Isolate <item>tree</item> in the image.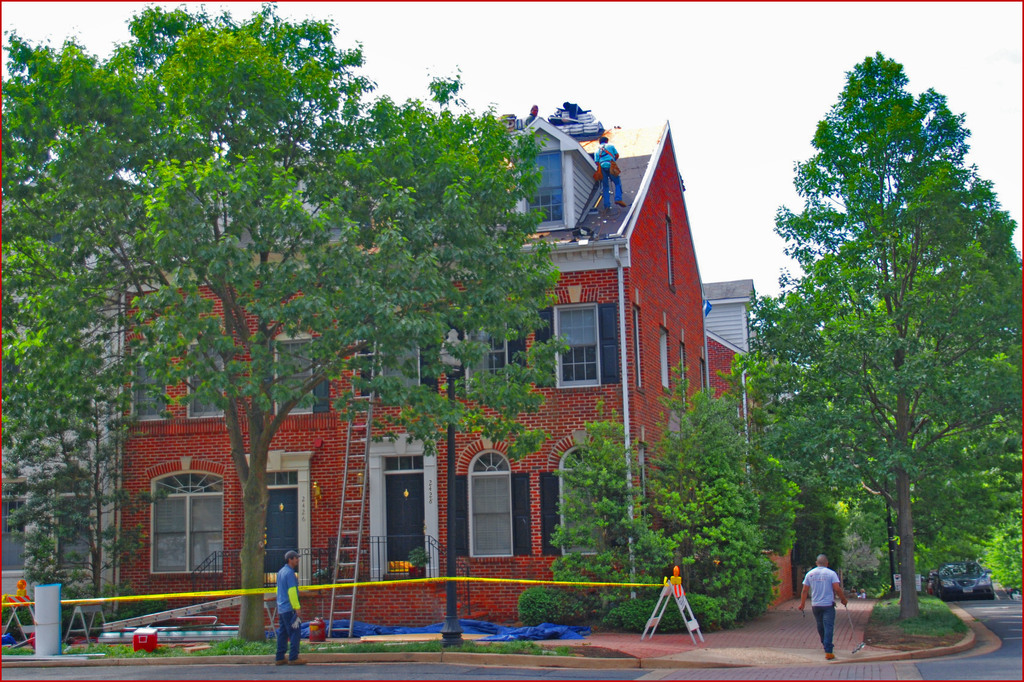
Isolated region: [x1=755, y1=44, x2=1005, y2=633].
